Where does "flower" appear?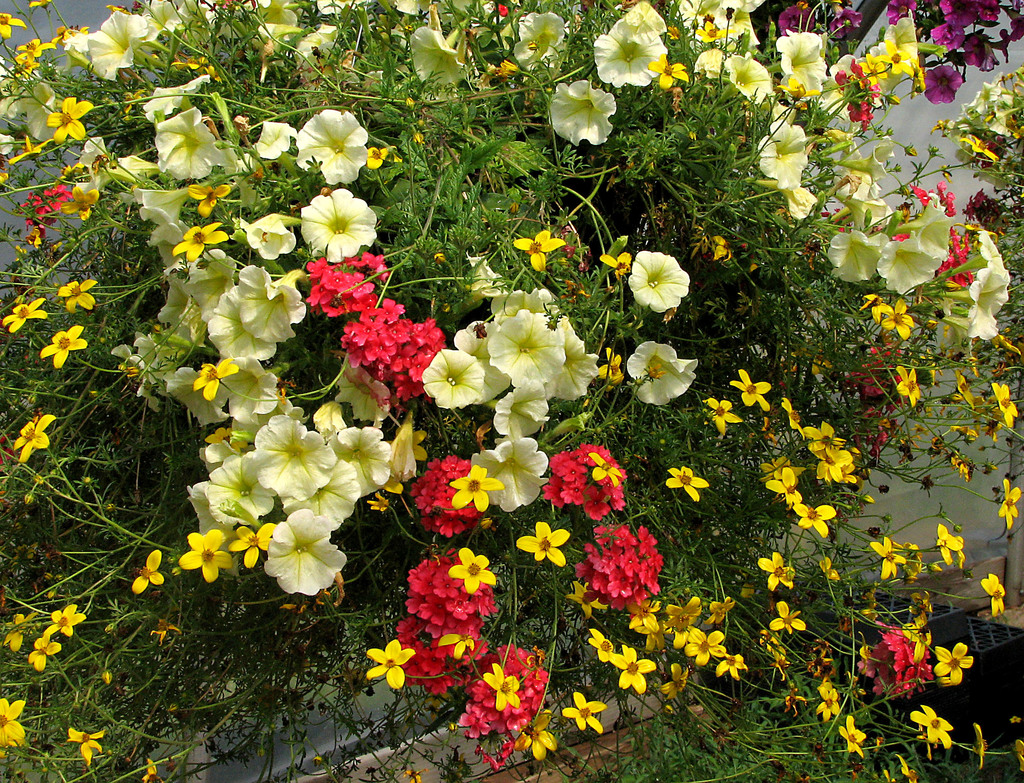
Appears at l=262, t=504, r=347, b=597.
